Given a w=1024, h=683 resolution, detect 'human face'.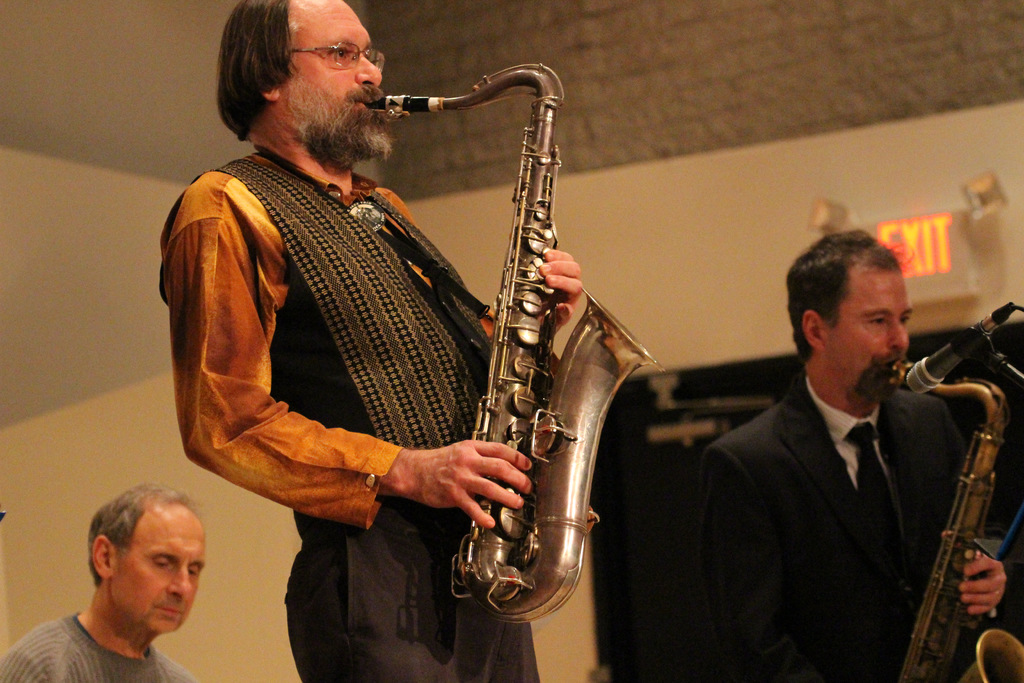
bbox=[819, 262, 913, 399].
